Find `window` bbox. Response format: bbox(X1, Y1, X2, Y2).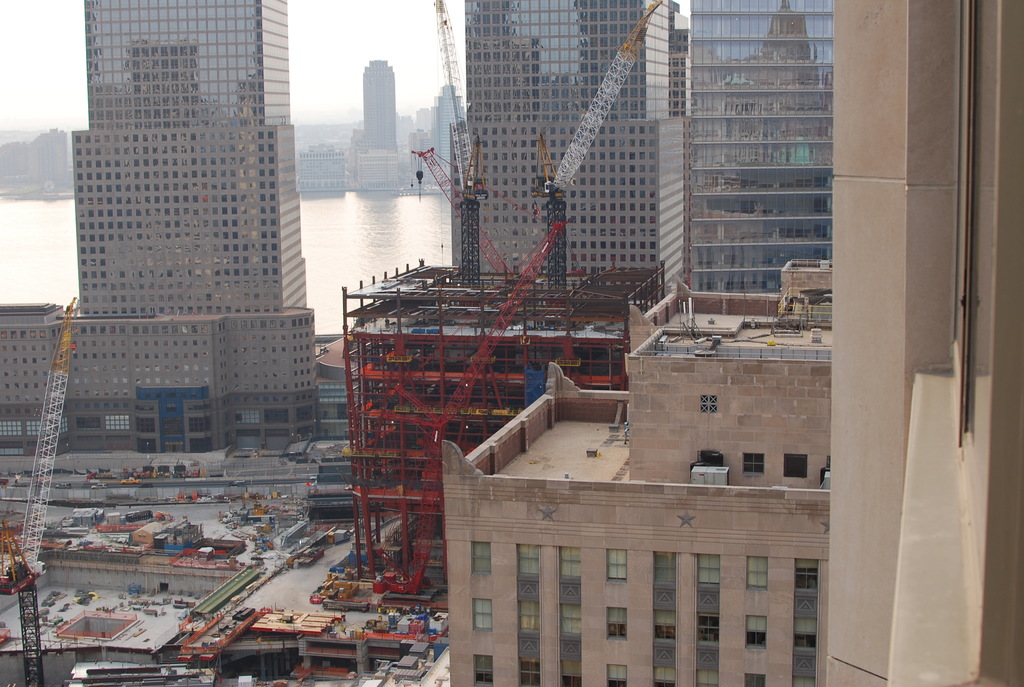
bbox(520, 602, 542, 628).
